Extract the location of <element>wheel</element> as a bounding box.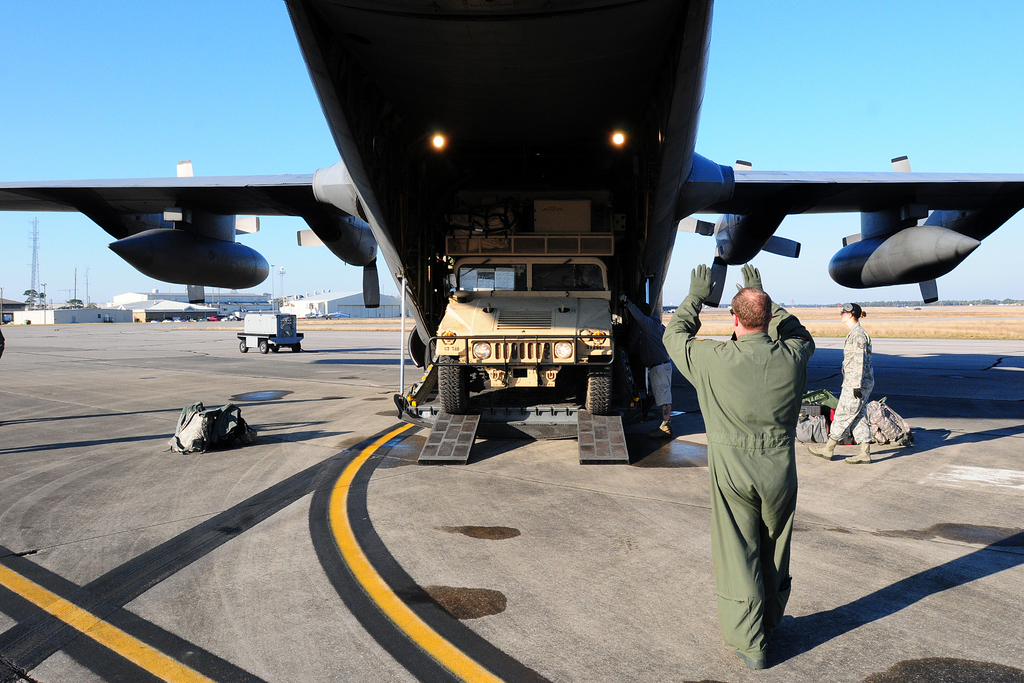
(238,340,248,352).
